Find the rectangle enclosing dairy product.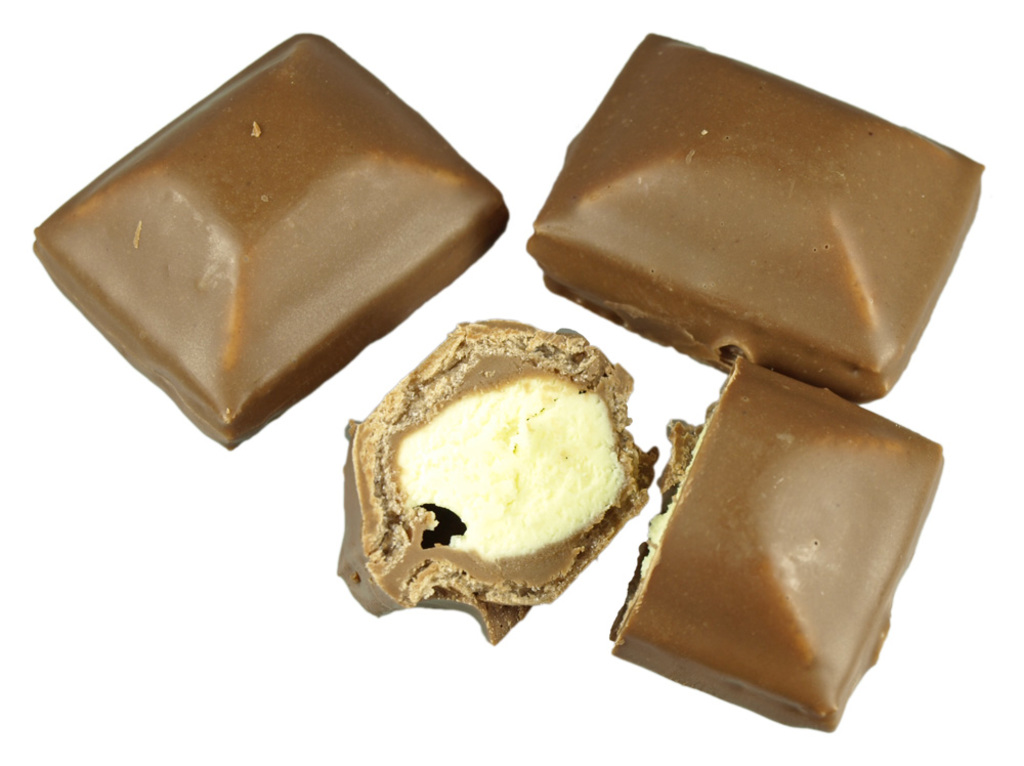
(617, 367, 943, 739).
